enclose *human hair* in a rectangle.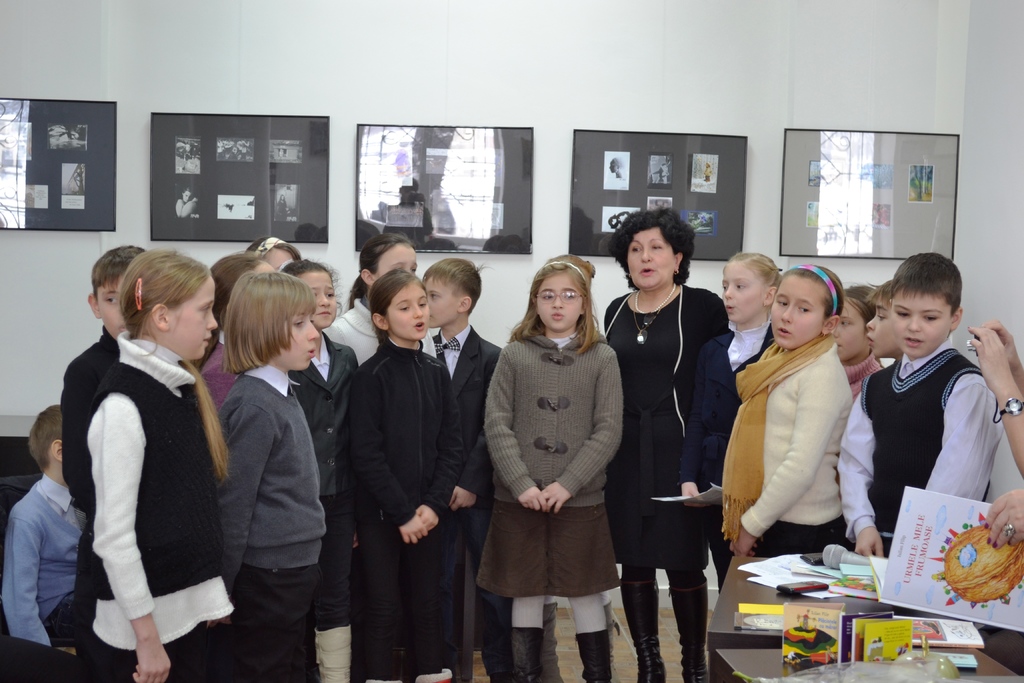
<box>346,231,415,310</box>.
